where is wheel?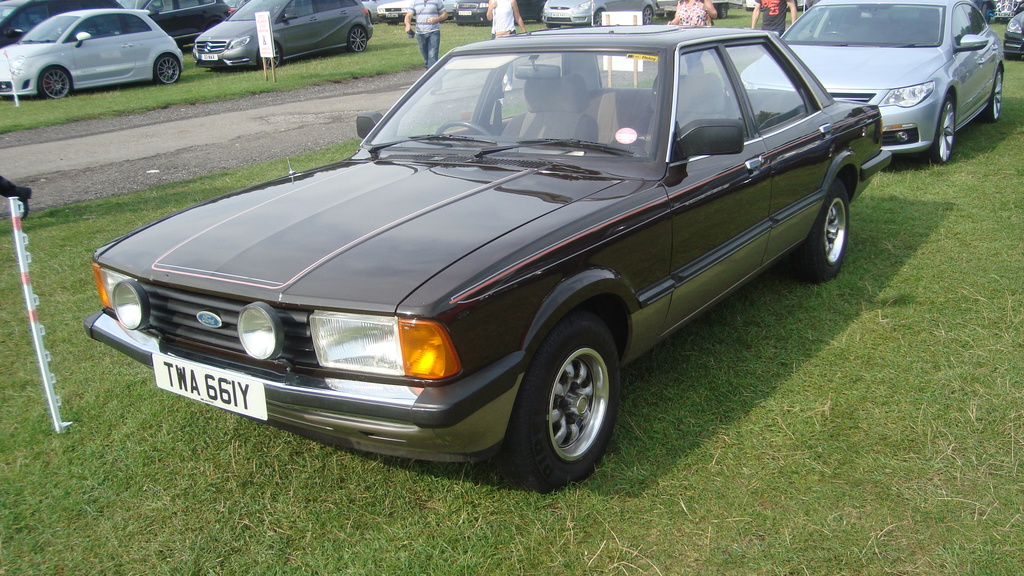
[x1=346, y1=26, x2=375, y2=56].
